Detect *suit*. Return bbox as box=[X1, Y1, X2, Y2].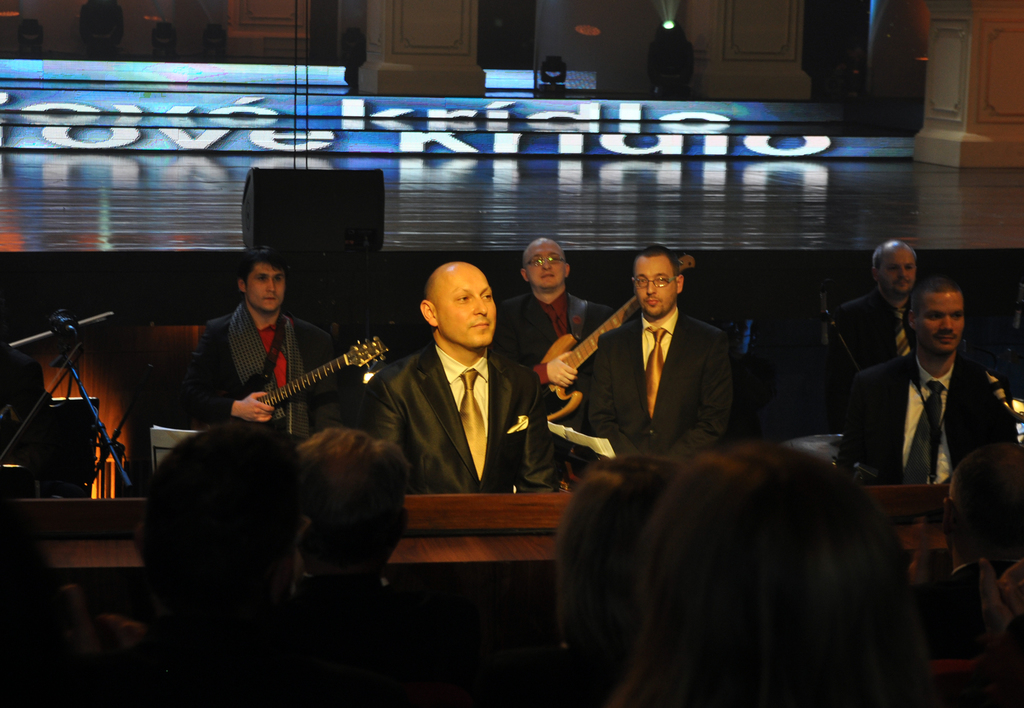
box=[836, 350, 1018, 483].
